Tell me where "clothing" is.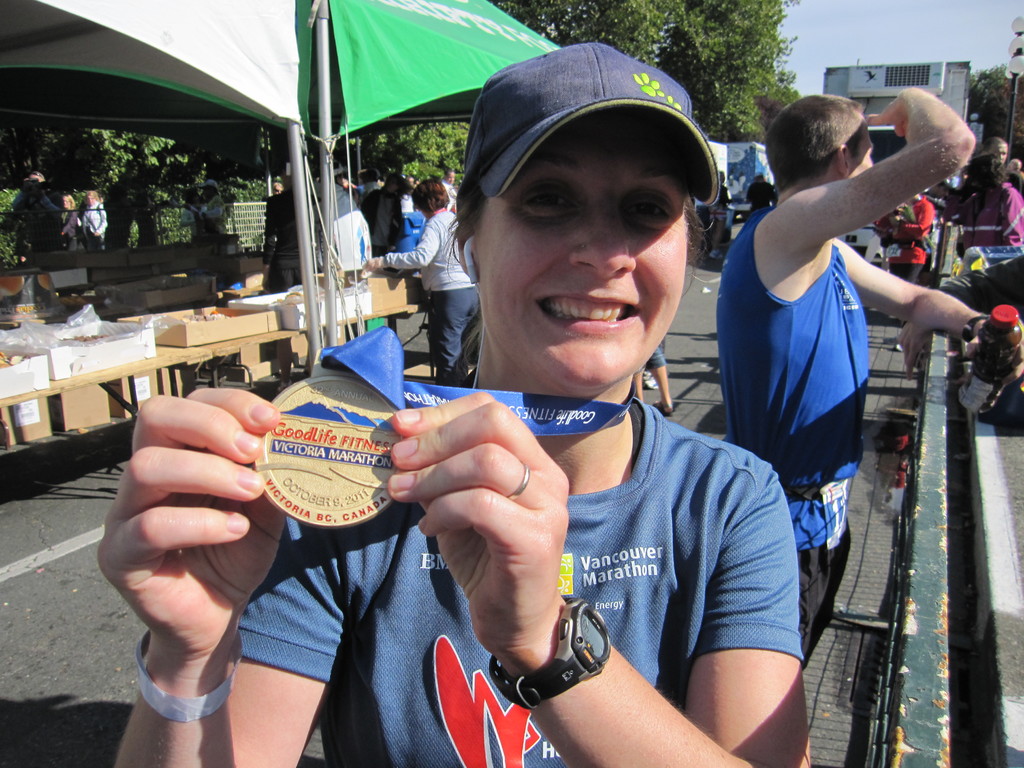
"clothing" is at locate(897, 192, 936, 284).
